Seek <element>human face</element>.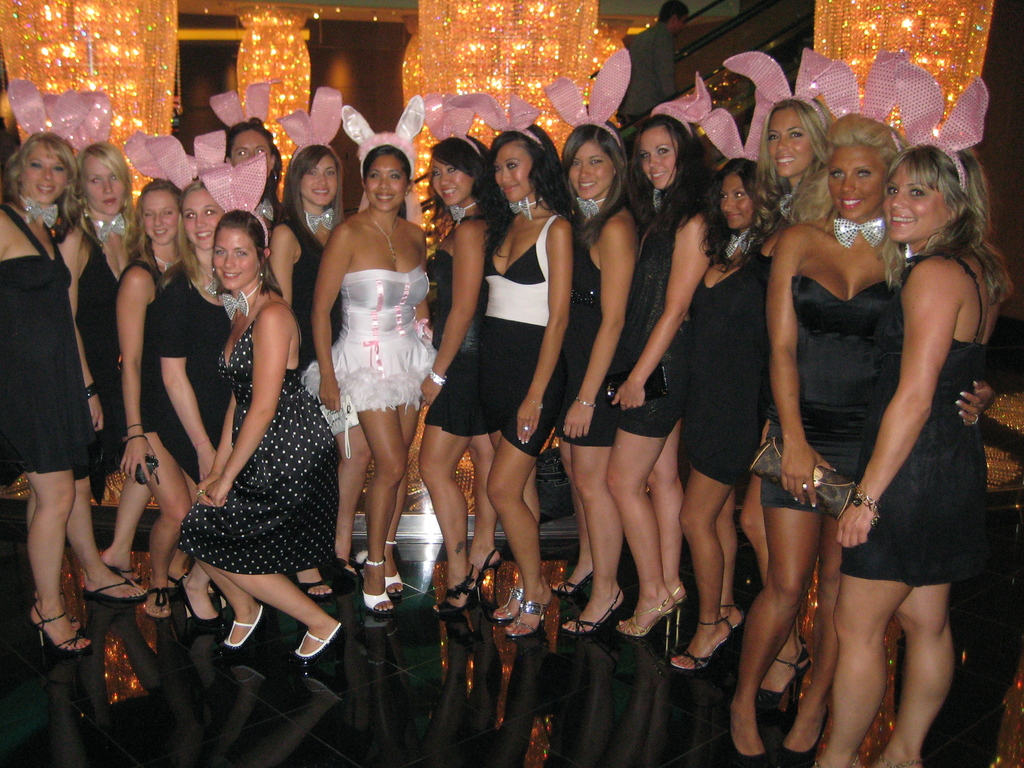
left=826, top=143, right=890, bottom=221.
